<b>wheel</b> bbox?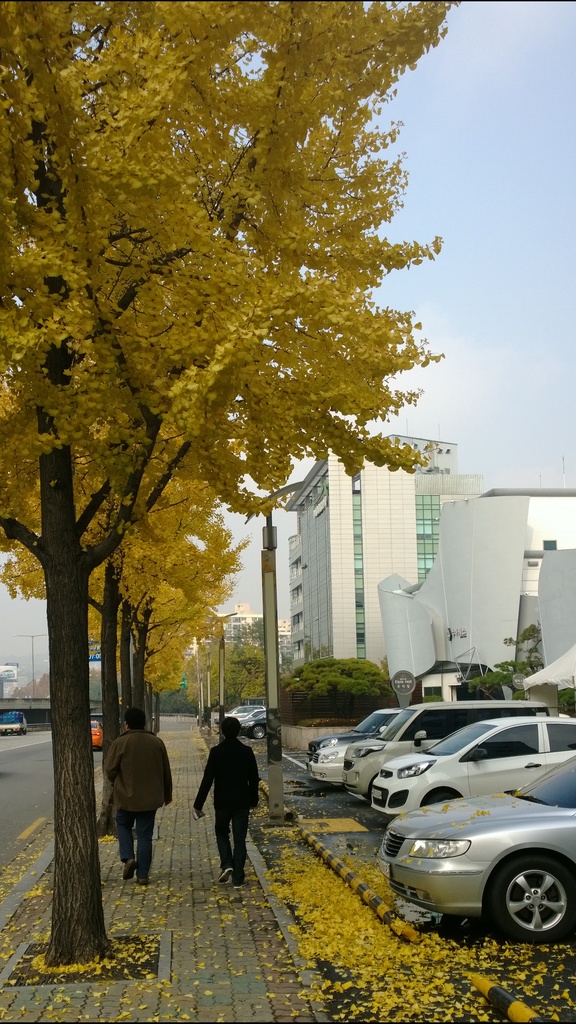
249/724/270/739
